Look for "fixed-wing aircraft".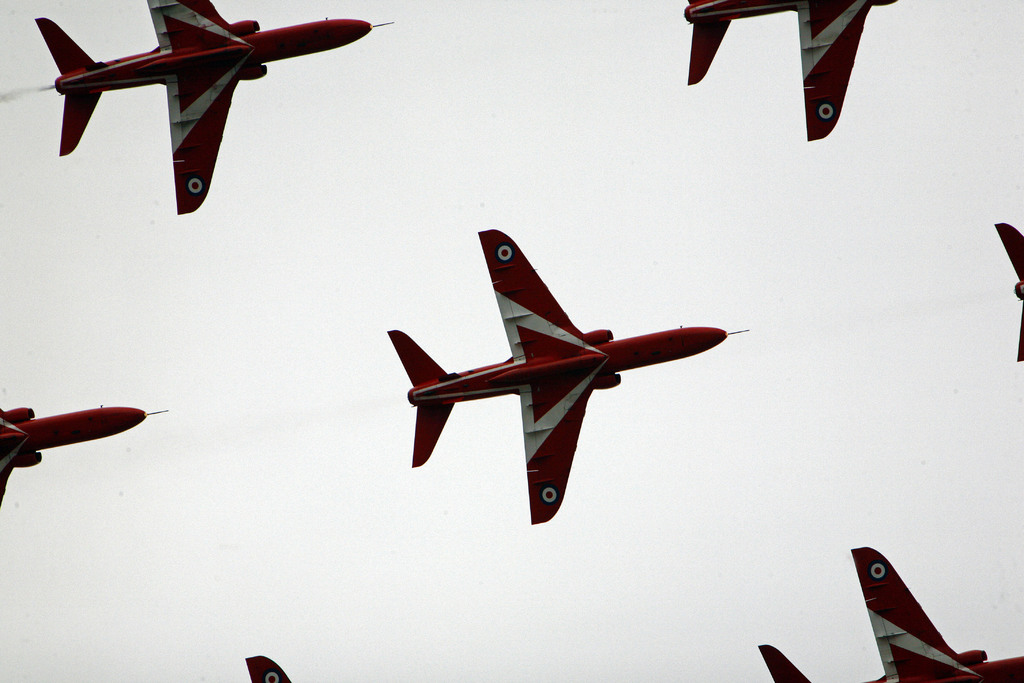
Found: {"left": 1, "top": 407, "right": 168, "bottom": 503}.
